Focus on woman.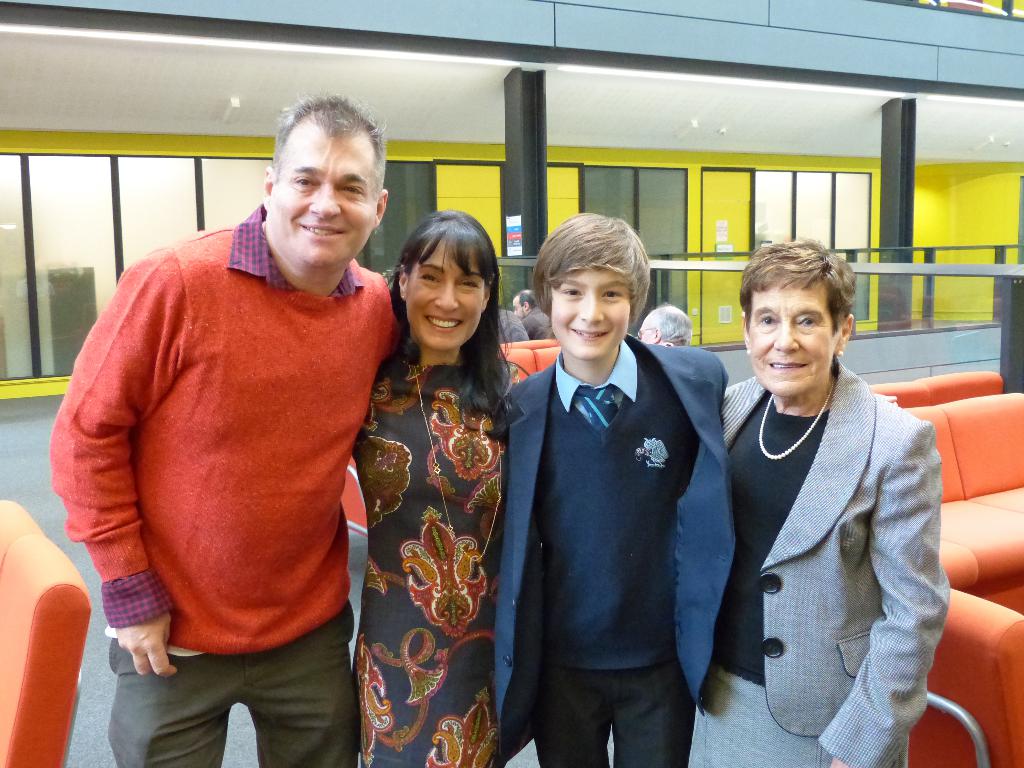
Focused at [691,241,947,767].
